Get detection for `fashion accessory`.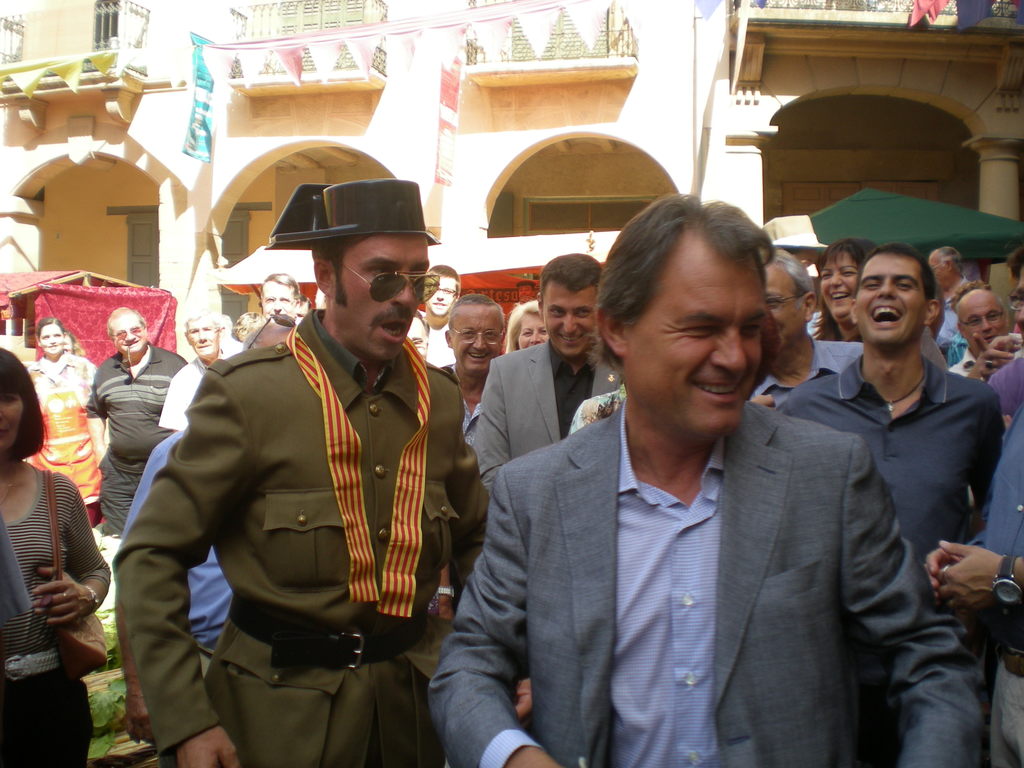
Detection: (x1=266, y1=179, x2=440, y2=252).
